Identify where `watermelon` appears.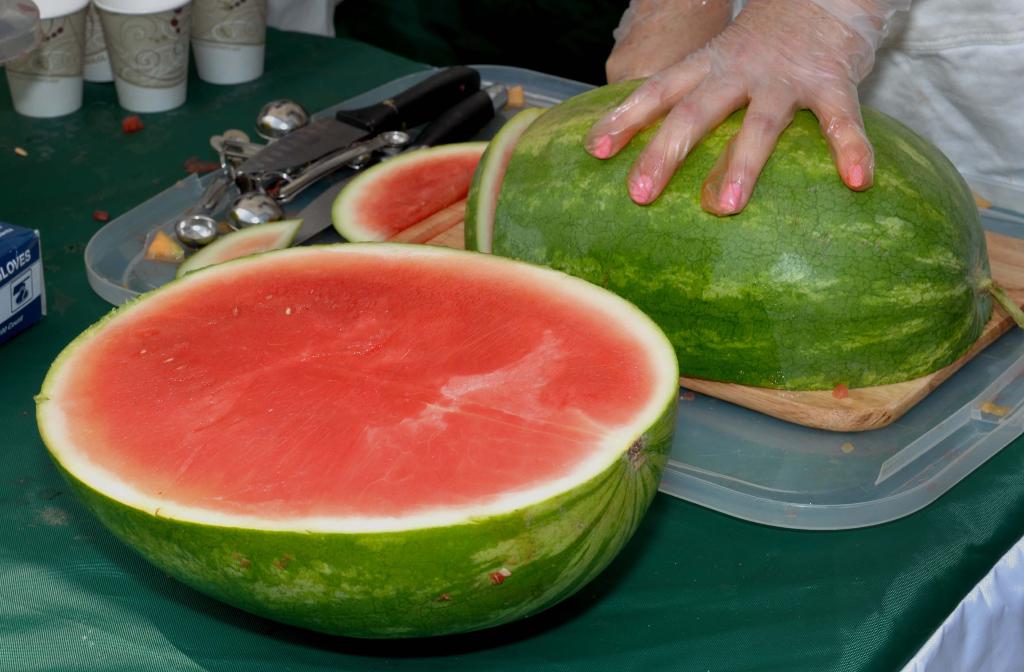
Appears at select_region(460, 79, 1023, 391).
